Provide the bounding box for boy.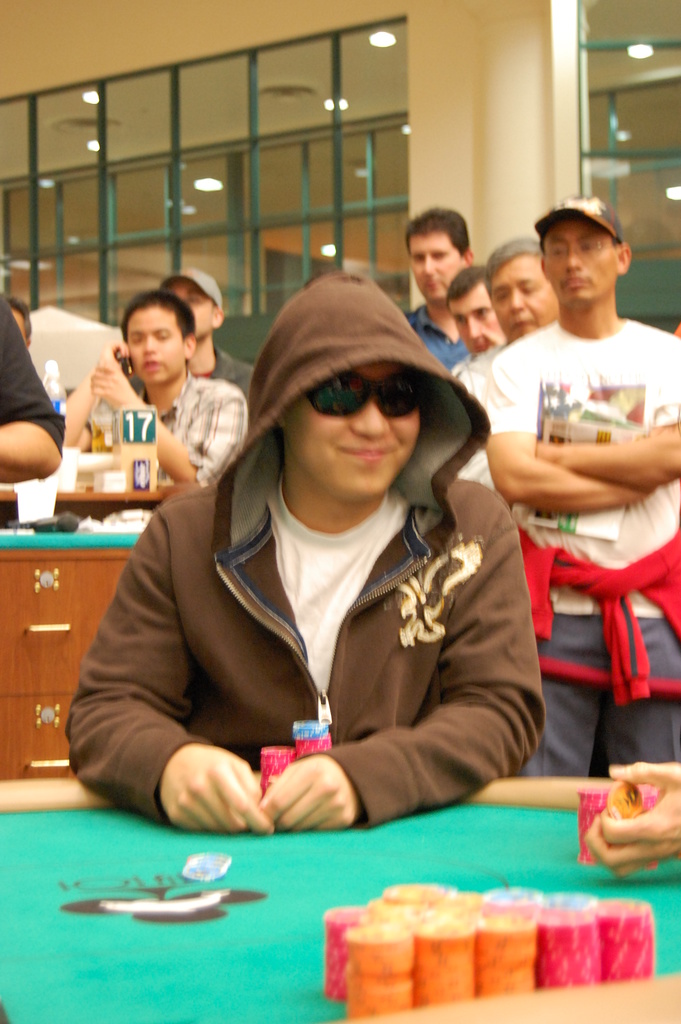
x1=459, y1=199, x2=678, y2=745.
